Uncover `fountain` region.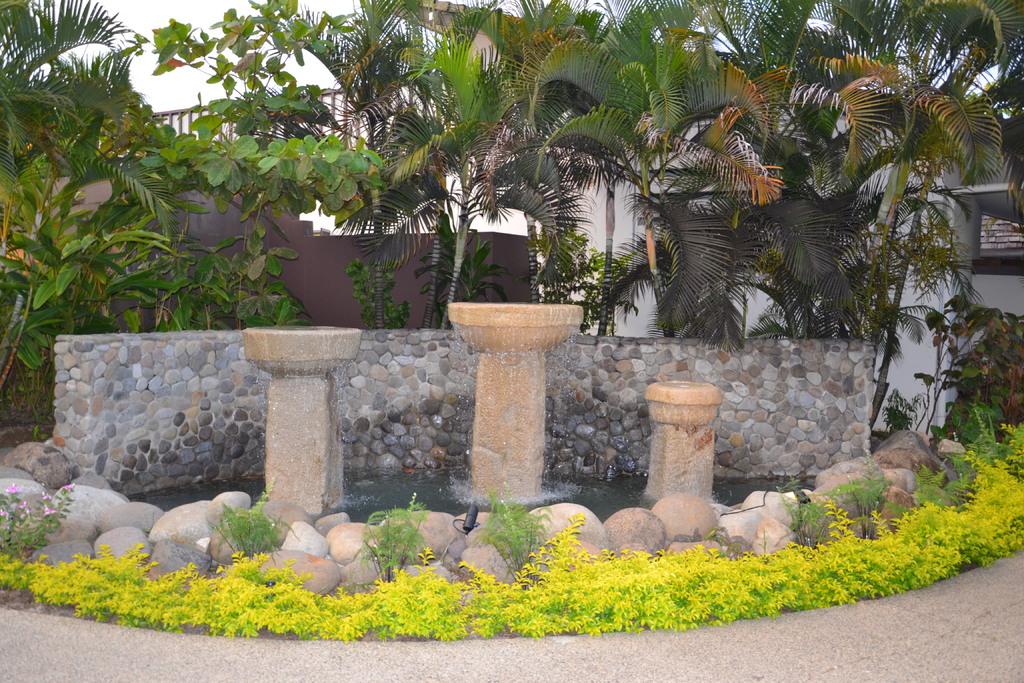
Uncovered: bbox=[445, 299, 588, 513].
